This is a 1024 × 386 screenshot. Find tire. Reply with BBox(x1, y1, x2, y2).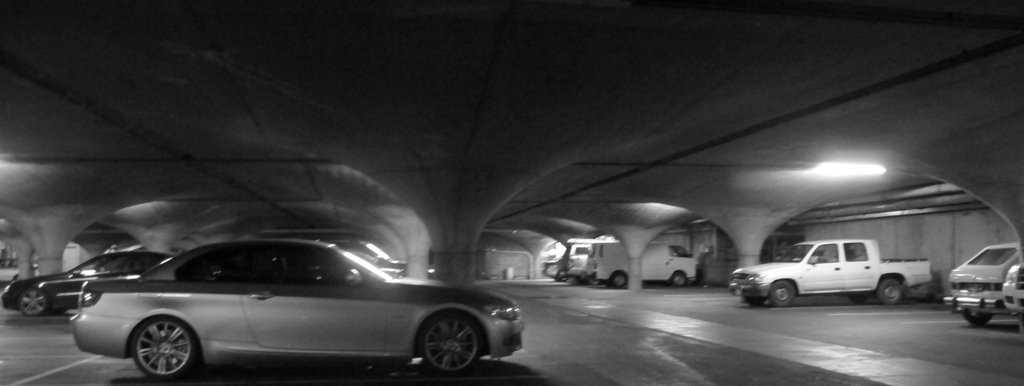
BBox(122, 312, 196, 380).
